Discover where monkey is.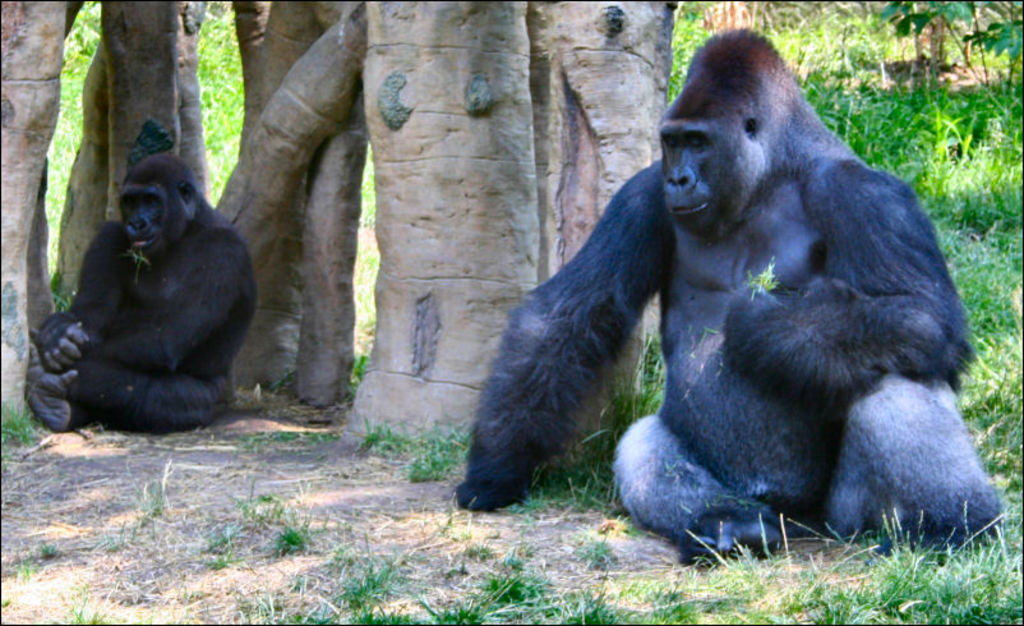
Discovered at x1=14, y1=142, x2=245, y2=450.
